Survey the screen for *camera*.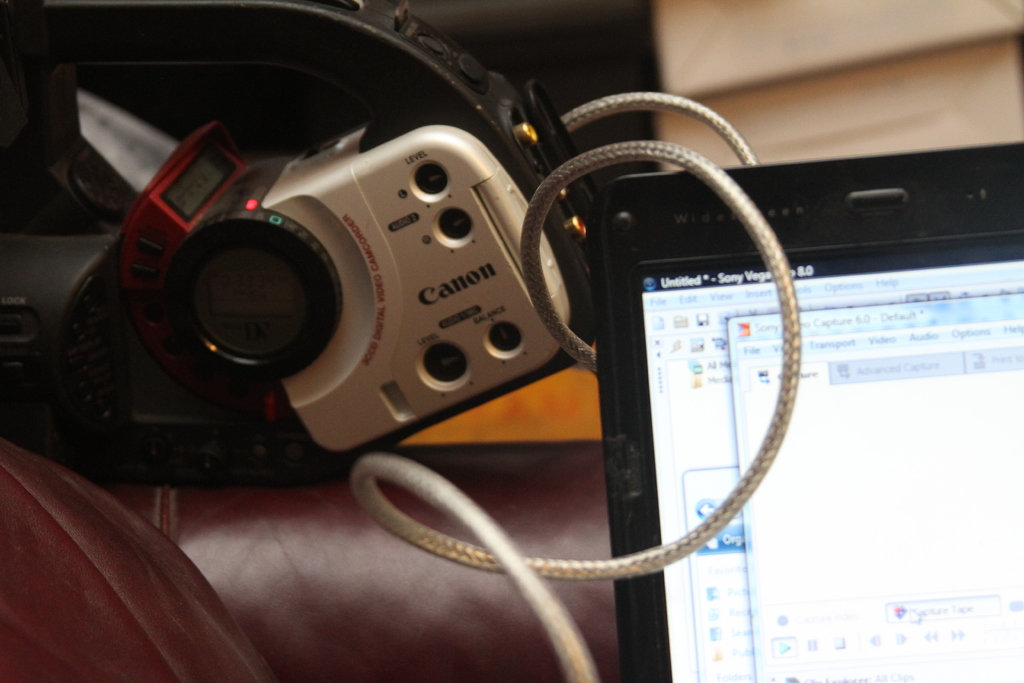
Survey found: 63 74 561 498.
